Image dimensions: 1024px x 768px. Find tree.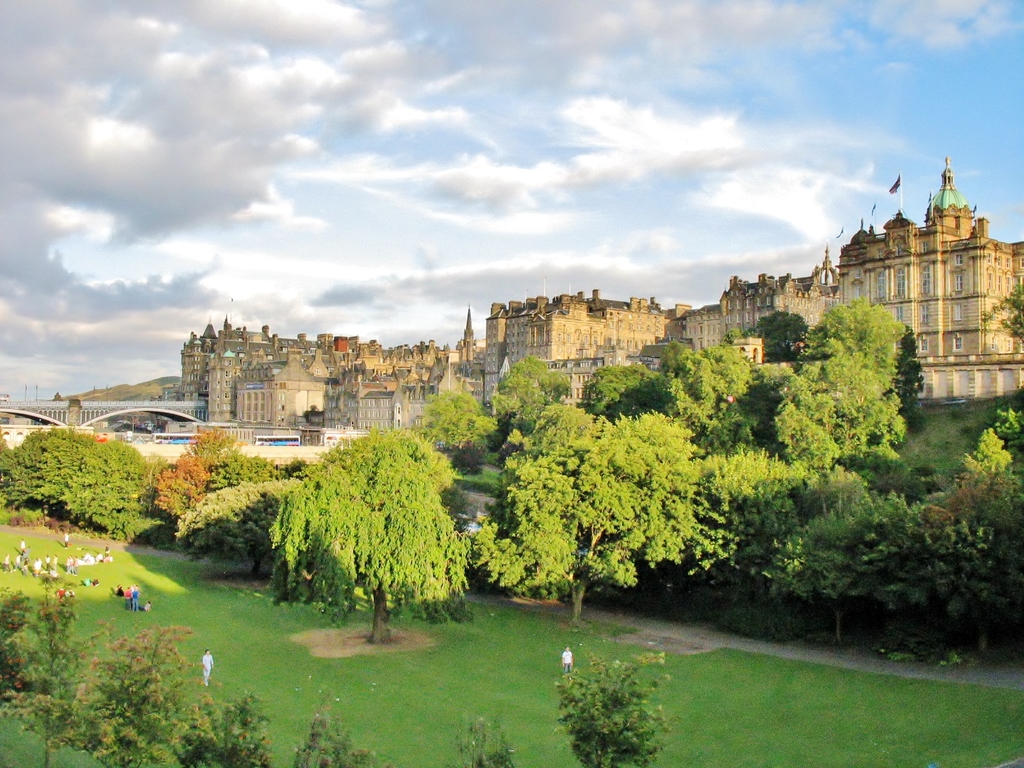
451,708,521,767.
